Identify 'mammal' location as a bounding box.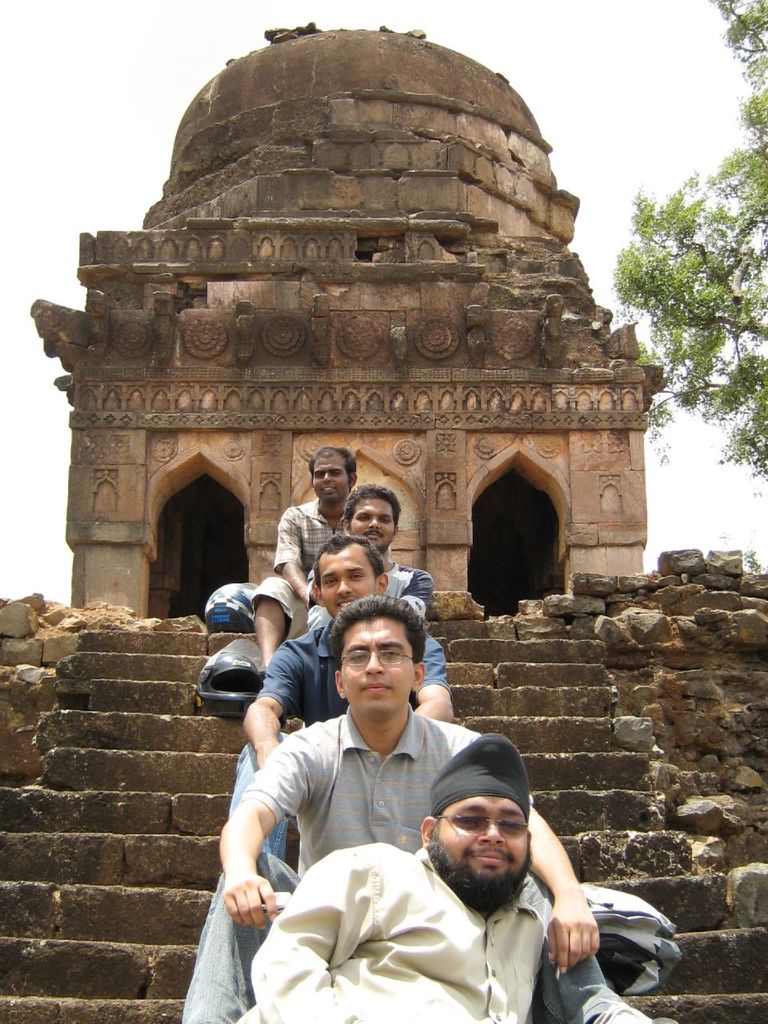
<bbox>252, 443, 368, 672</bbox>.
